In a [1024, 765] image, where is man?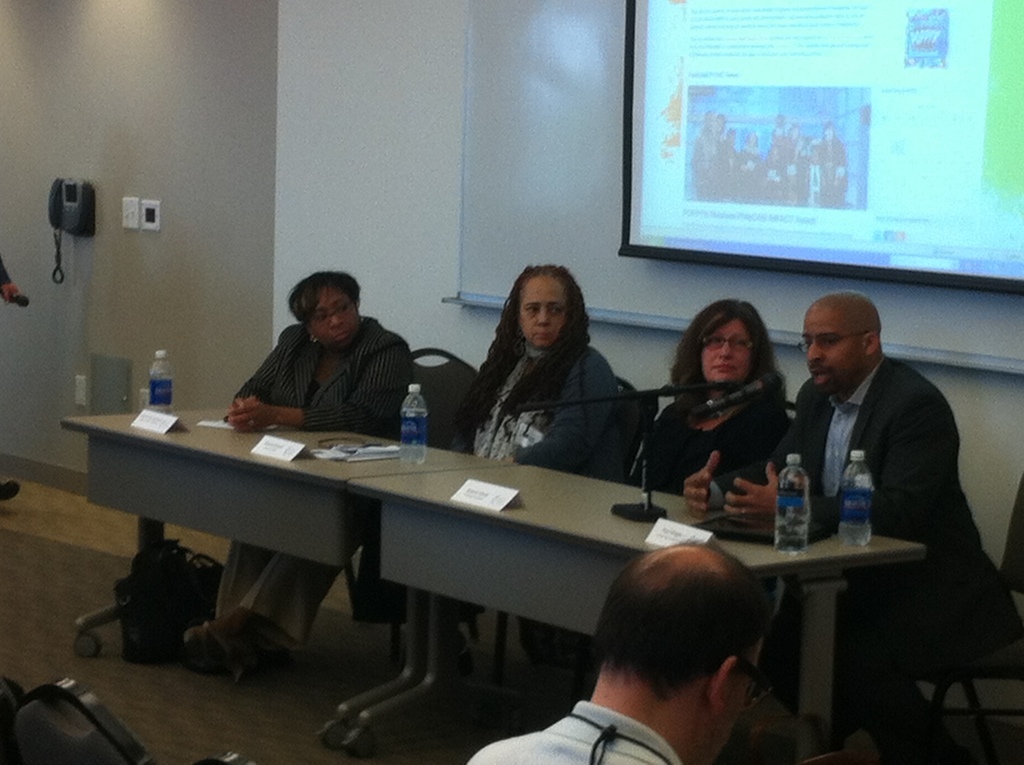
[0,259,22,500].
